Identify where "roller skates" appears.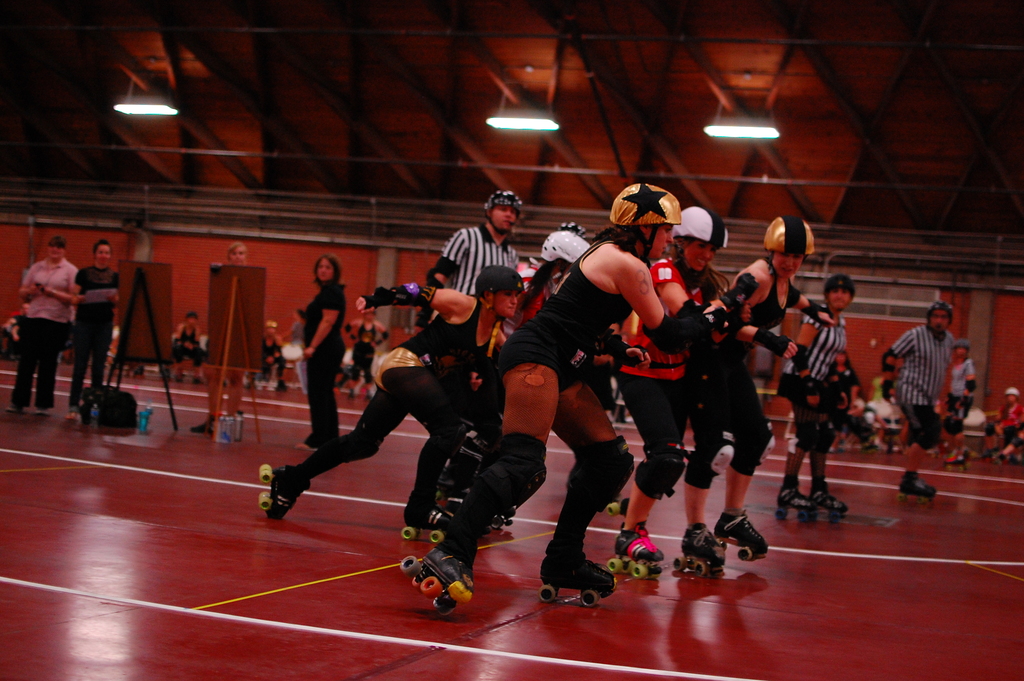
Appears at [x1=536, y1=539, x2=617, y2=607].
